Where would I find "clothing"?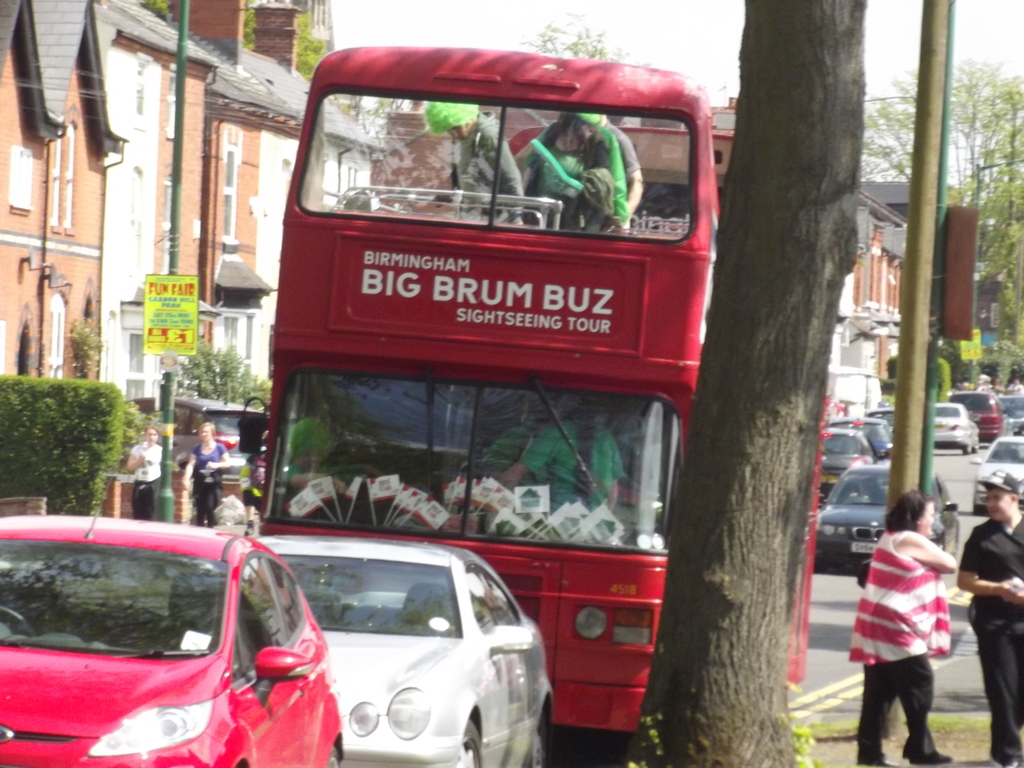
At (189, 440, 229, 520).
